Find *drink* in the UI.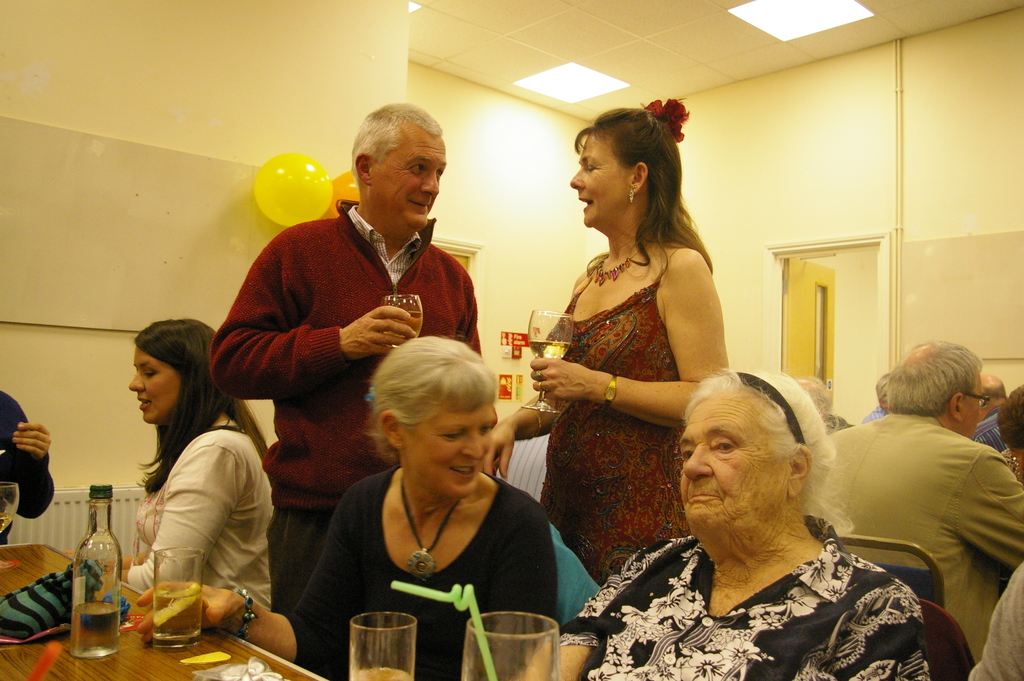
UI element at 530, 343, 572, 361.
